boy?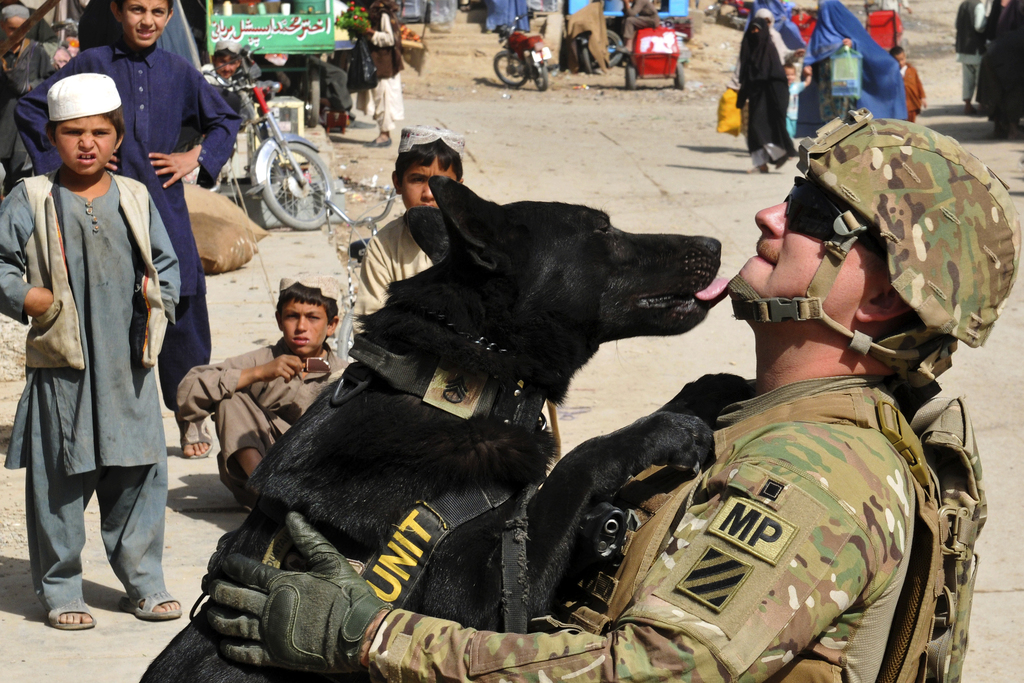
355/122/475/343
